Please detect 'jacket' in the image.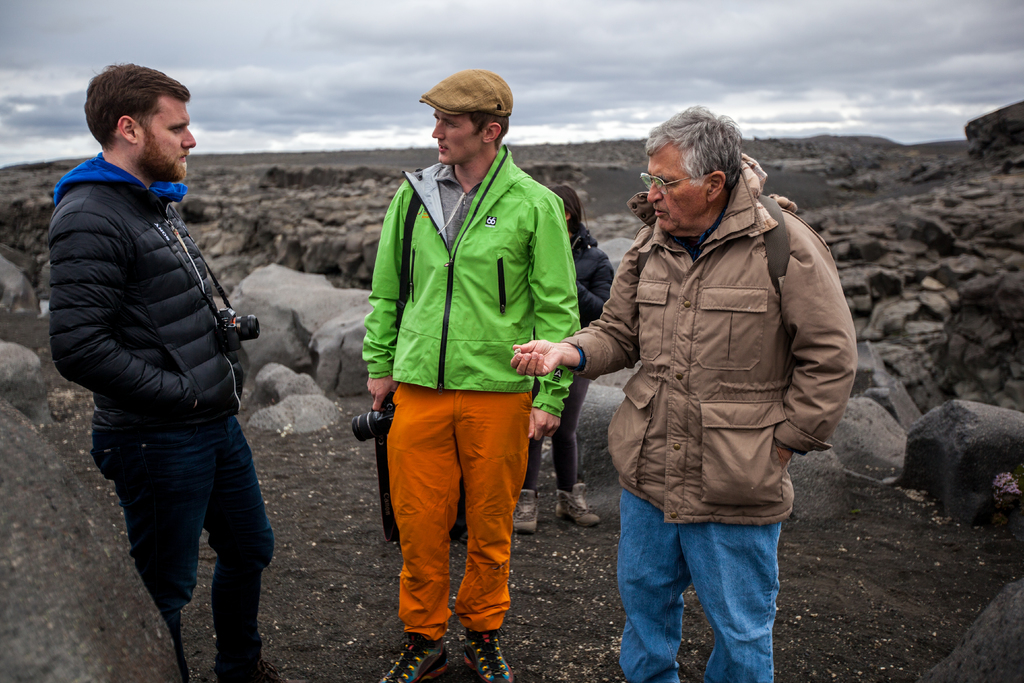
{"x1": 557, "y1": 113, "x2": 855, "y2": 509}.
